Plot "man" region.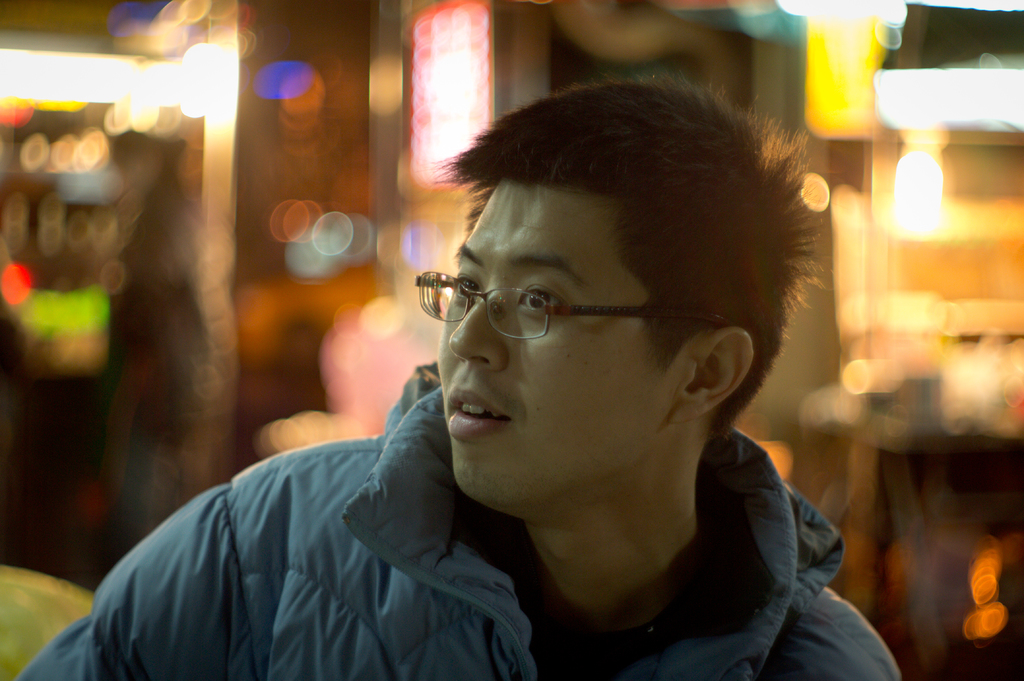
Plotted at <box>72,110,911,655</box>.
